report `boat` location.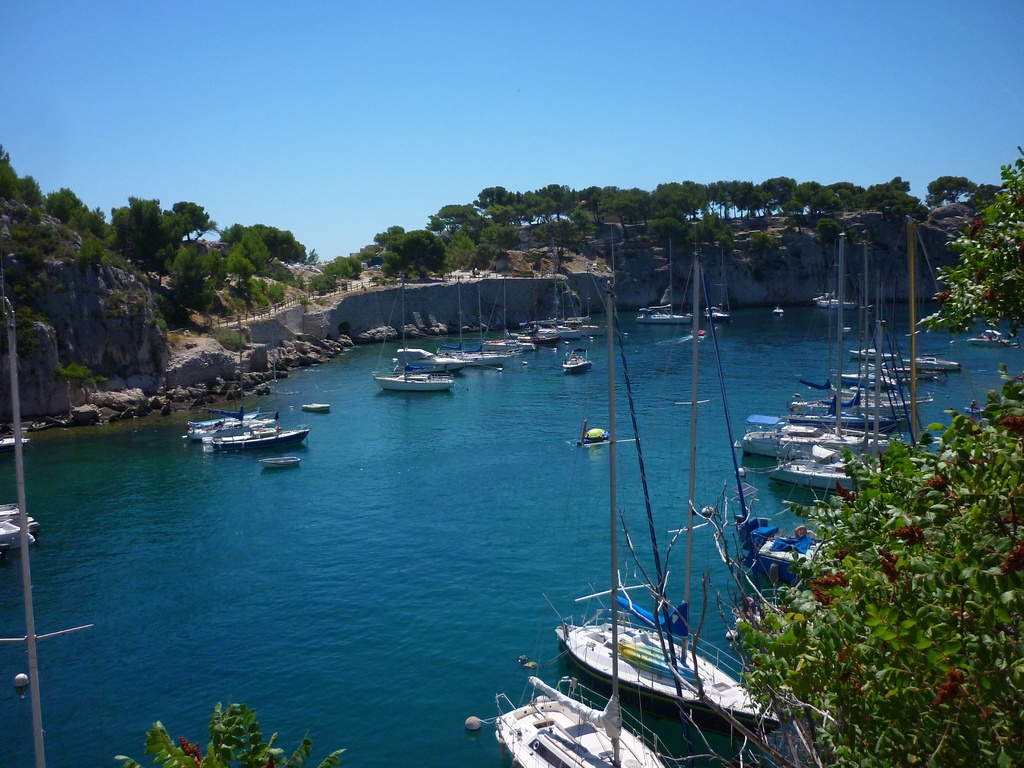
Report: 562,262,608,337.
